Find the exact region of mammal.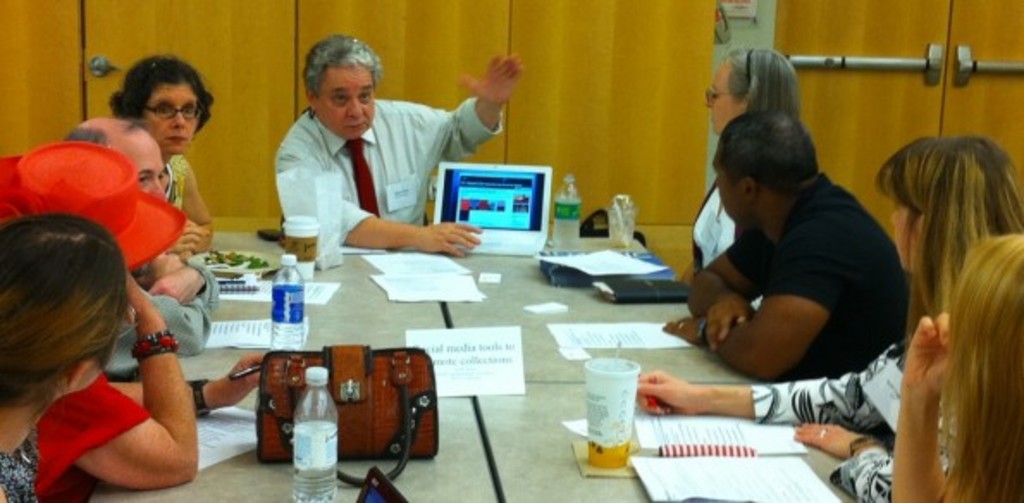
Exact region: bbox(680, 43, 805, 288).
